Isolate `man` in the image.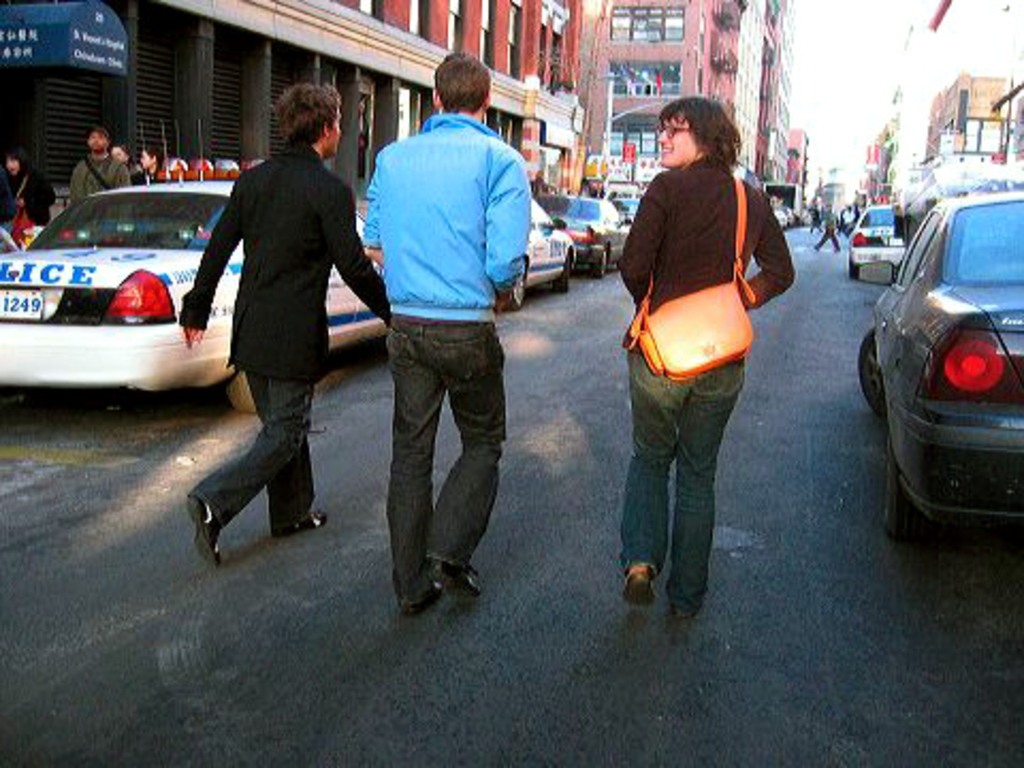
Isolated region: locate(811, 203, 843, 252).
